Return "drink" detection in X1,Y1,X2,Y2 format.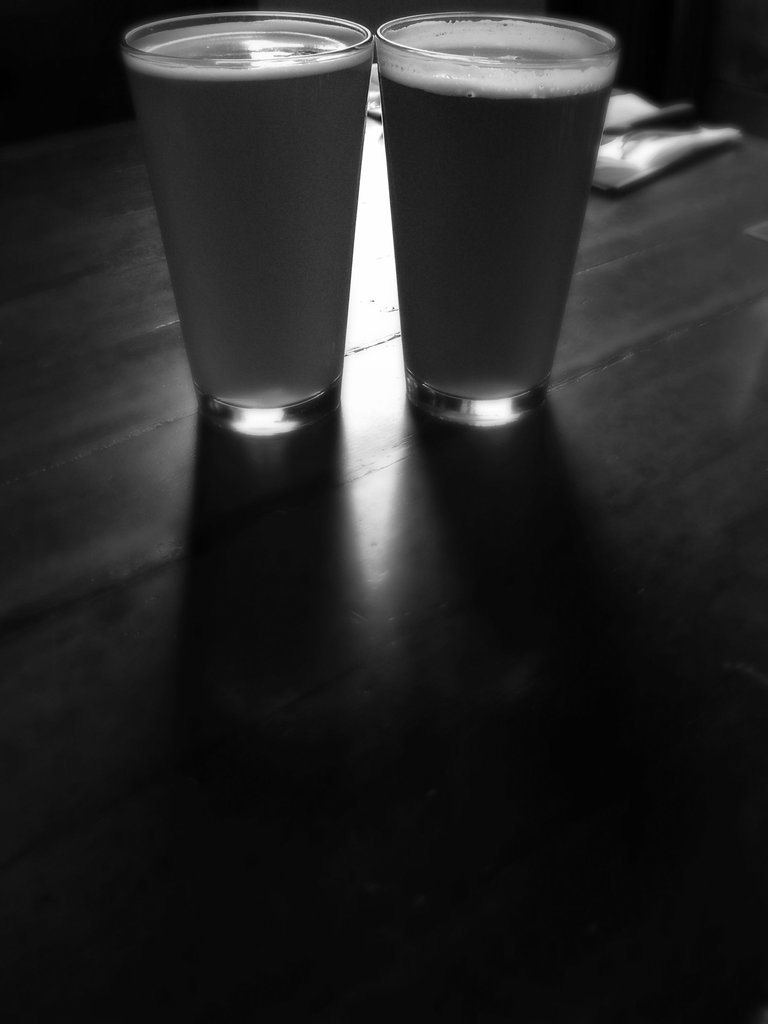
118,1,385,428.
